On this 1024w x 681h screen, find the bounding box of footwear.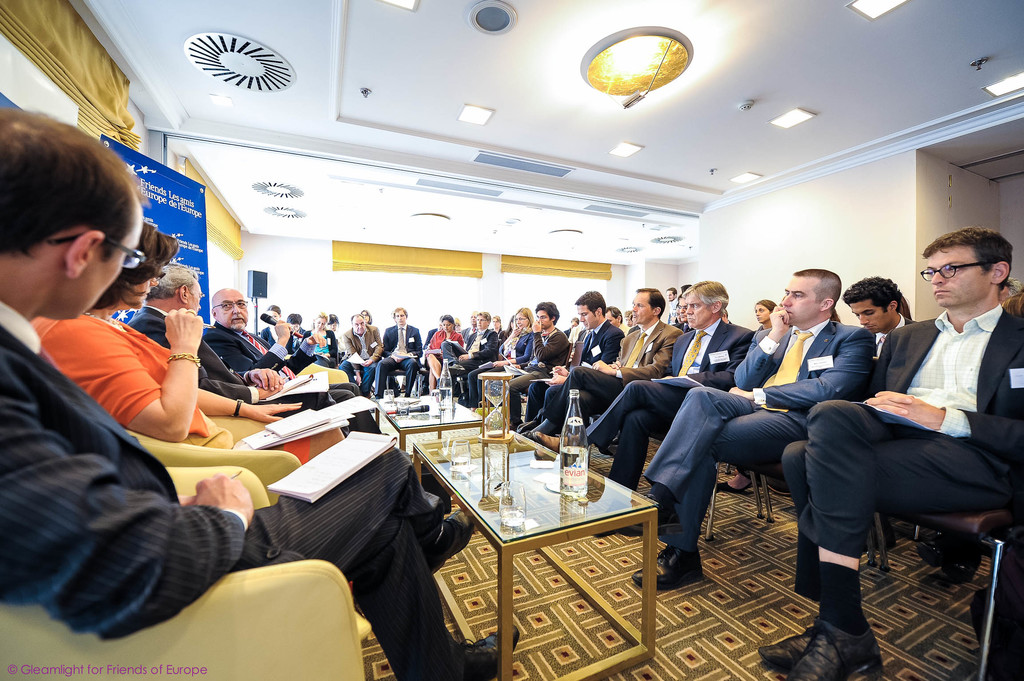
Bounding box: {"x1": 716, "y1": 480, "x2": 757, "y2": 493}.
